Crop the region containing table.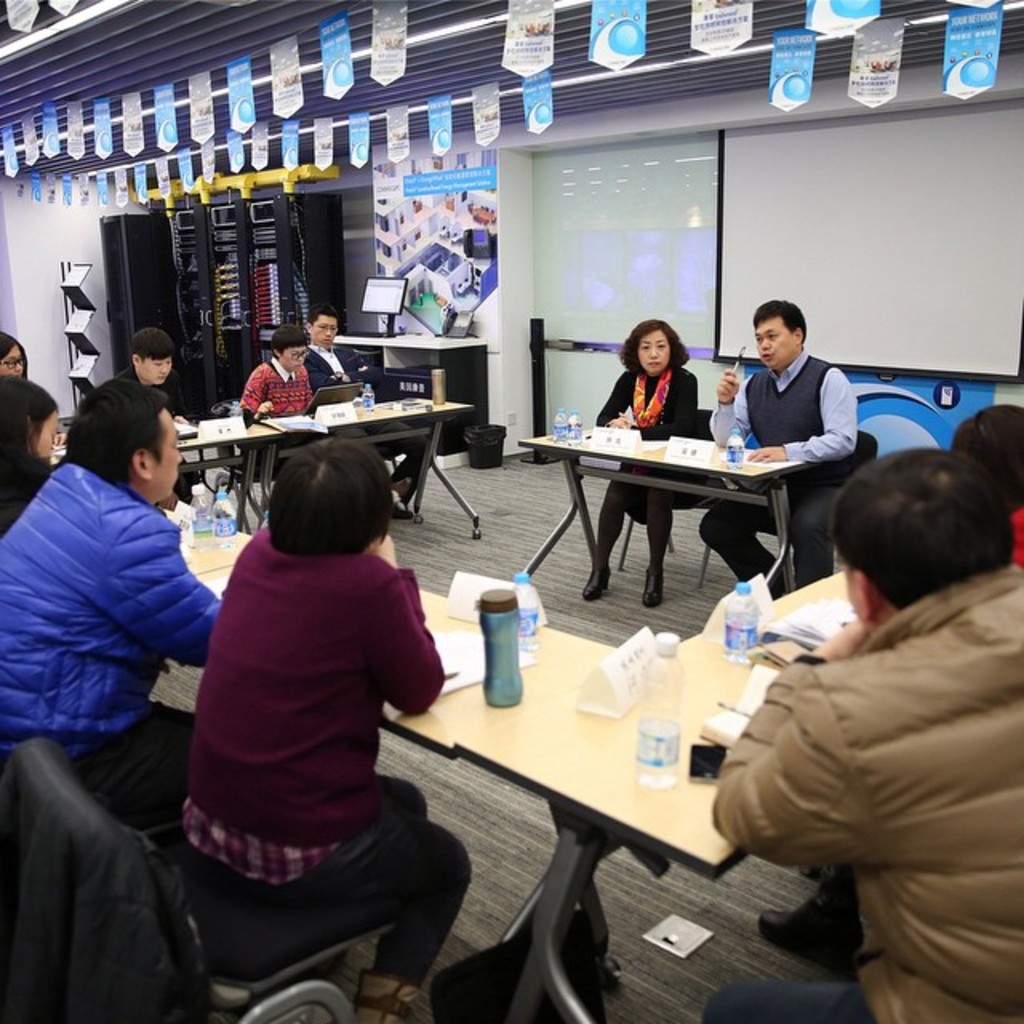
Crop region: box(43, 373, 482, 555).
